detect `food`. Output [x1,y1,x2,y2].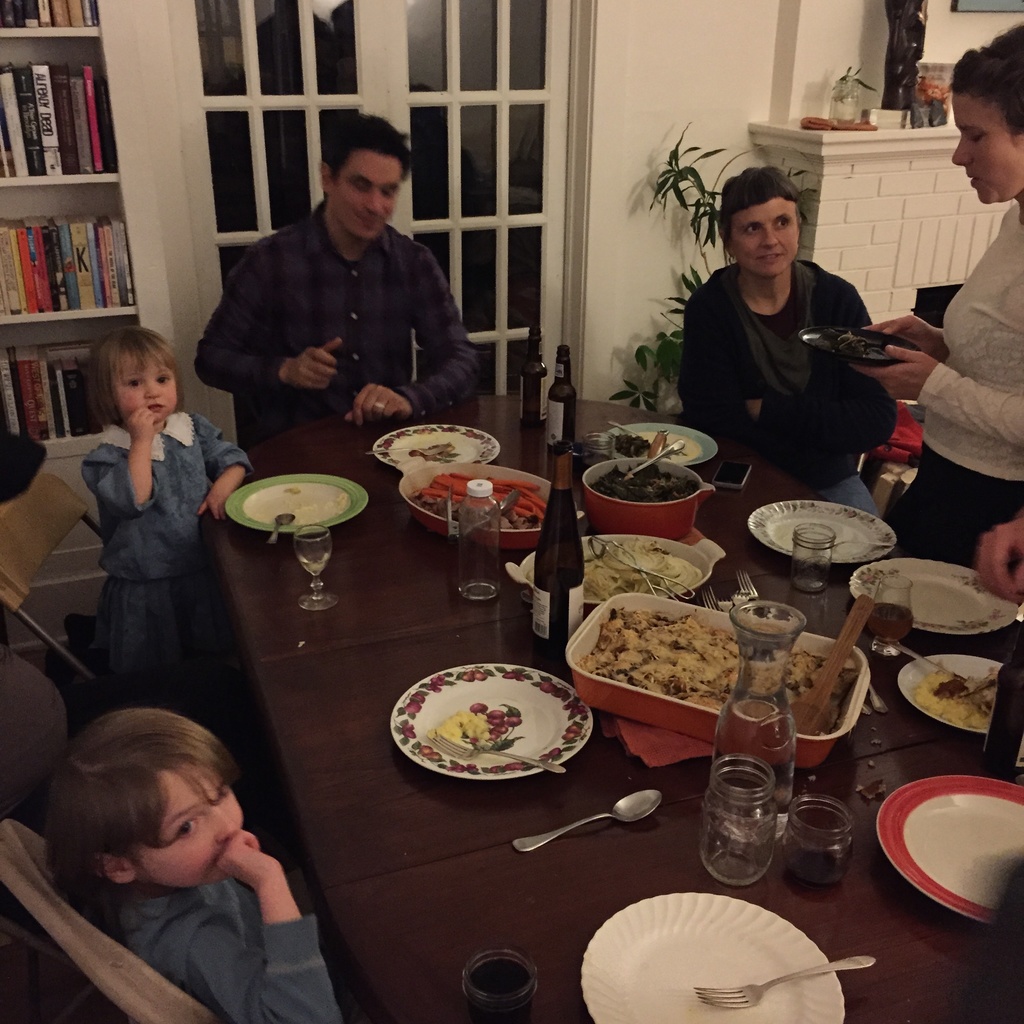
[511,672,525,681].
